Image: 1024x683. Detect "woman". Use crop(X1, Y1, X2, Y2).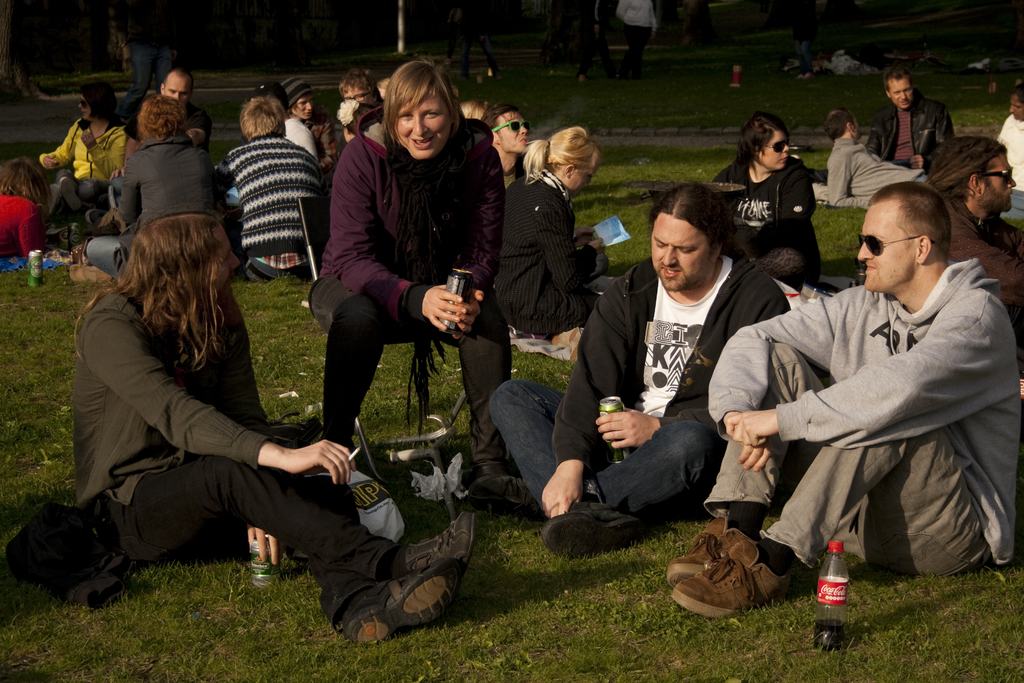
crop(497, 120, 609, 361).
